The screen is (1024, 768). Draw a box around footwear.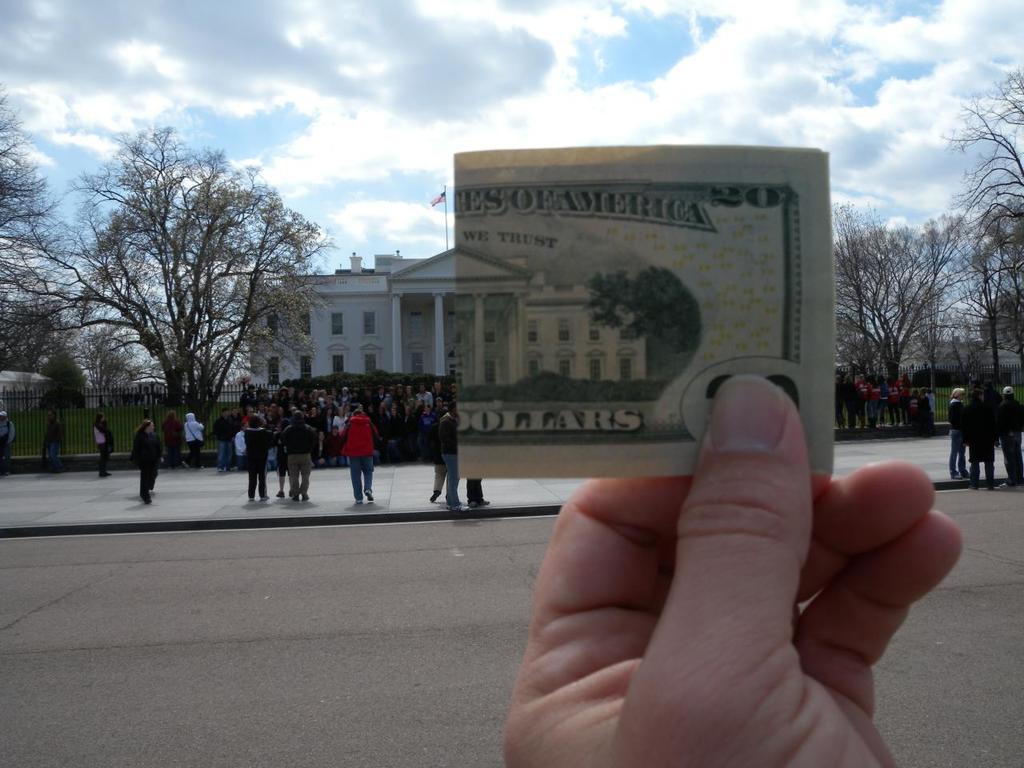
301:494:305:498.
